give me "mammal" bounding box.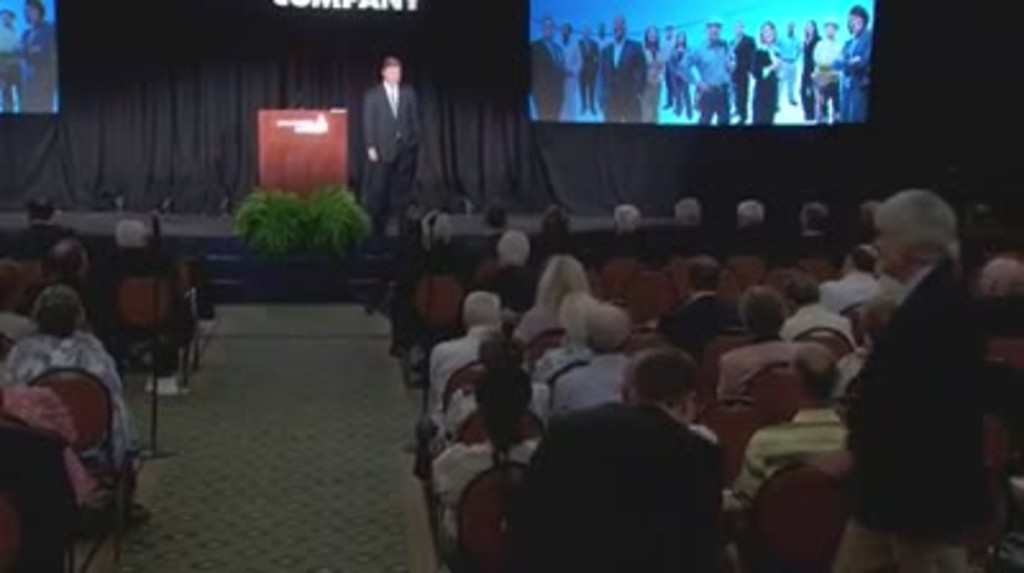
(102,215,169,279).
